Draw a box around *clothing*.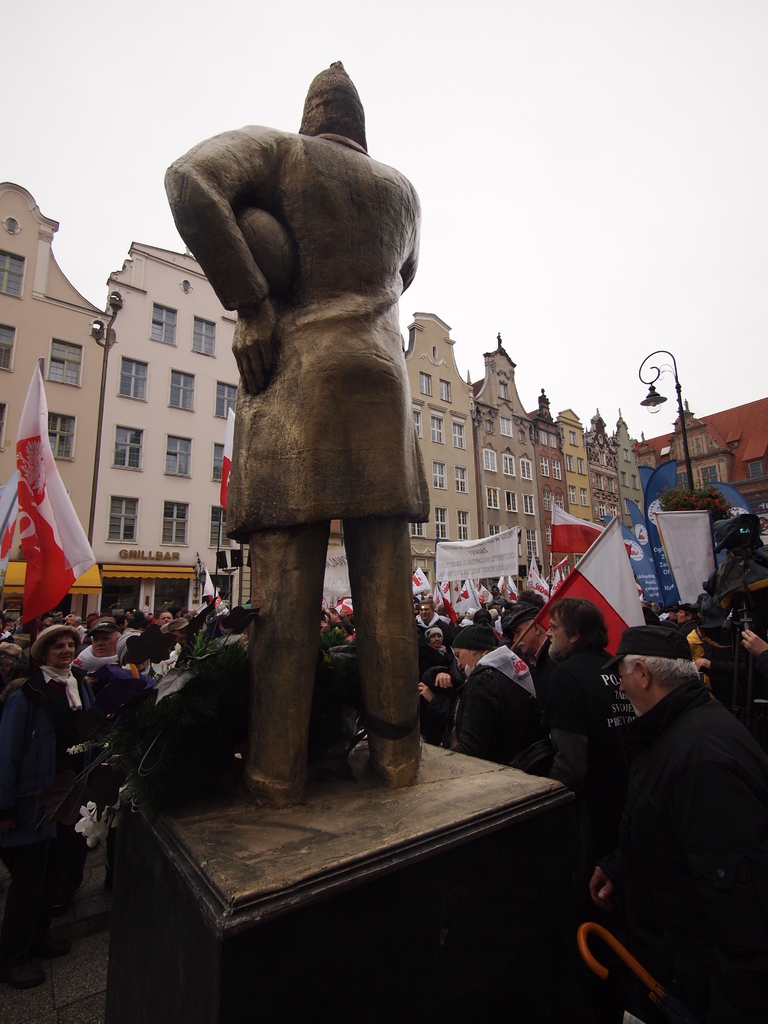
450, 637, 550, 781.
